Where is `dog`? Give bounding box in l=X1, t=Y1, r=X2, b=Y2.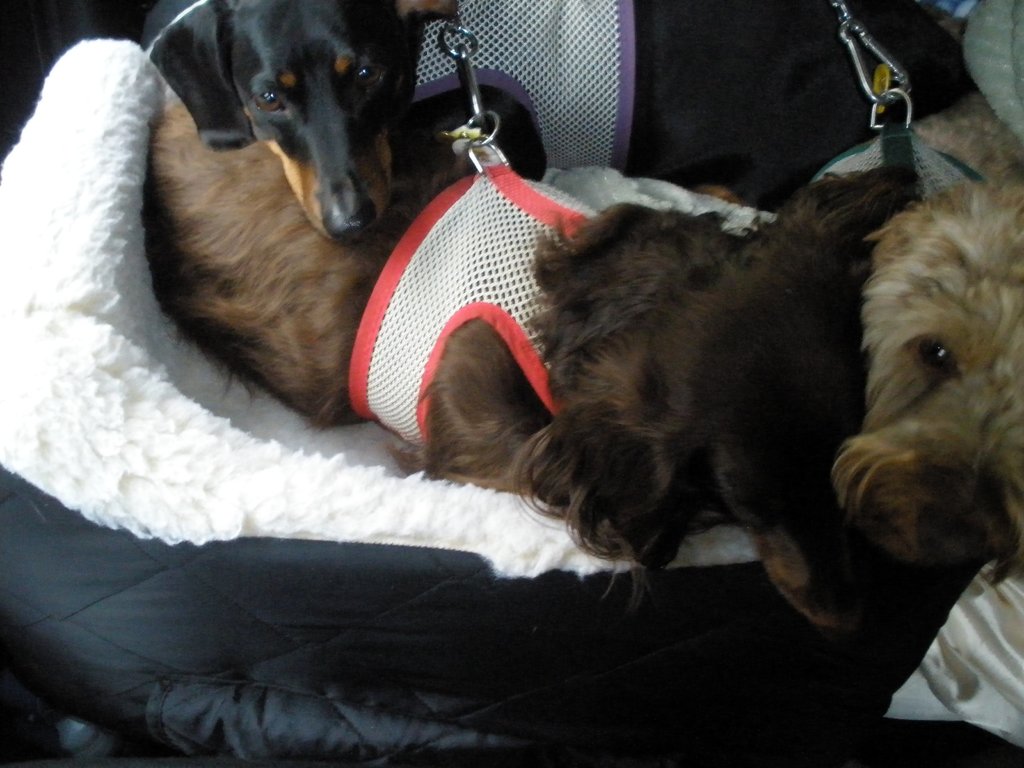
l=519, t=158, r=931, b=630.
